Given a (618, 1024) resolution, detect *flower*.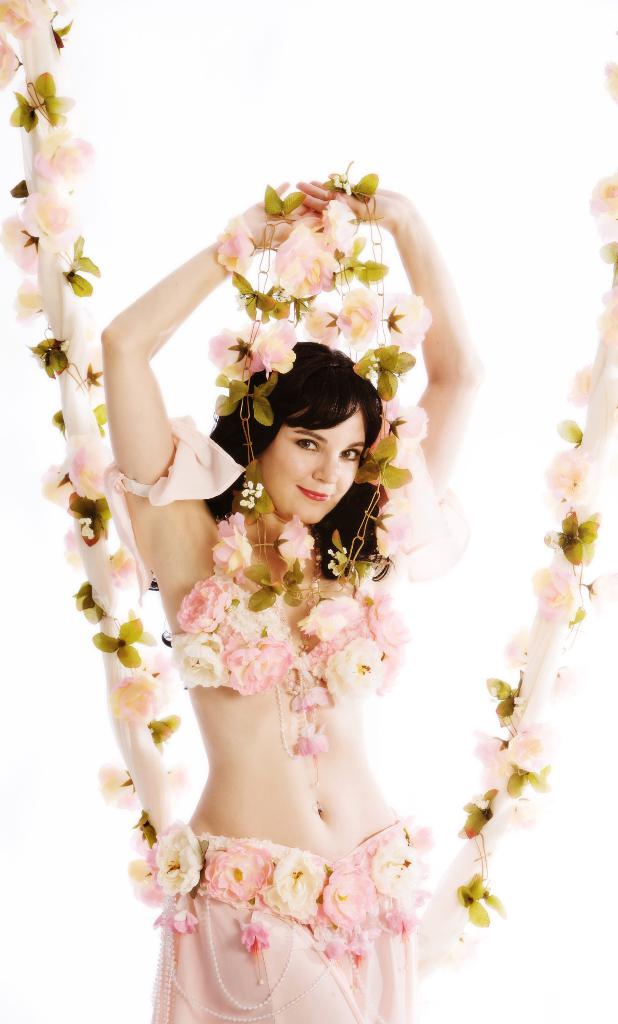
locate(95, 764, 134, 804).
